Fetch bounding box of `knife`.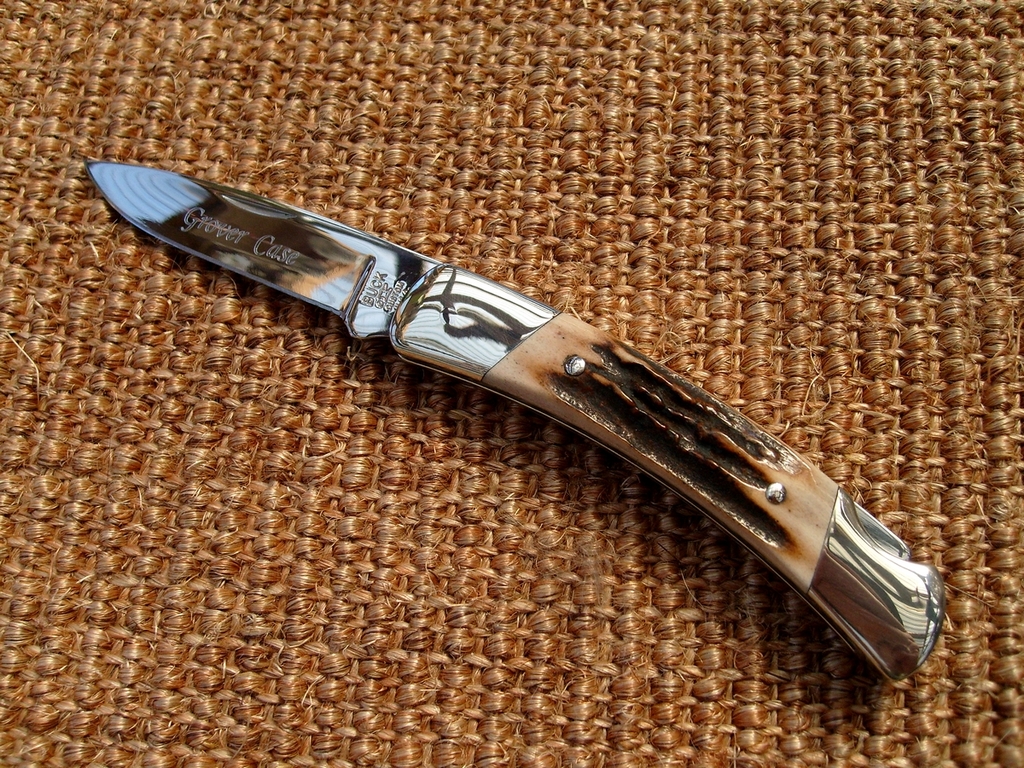
Bbox: {"left": 84, "top": 154, "right": 952, "bottom": 689}.
